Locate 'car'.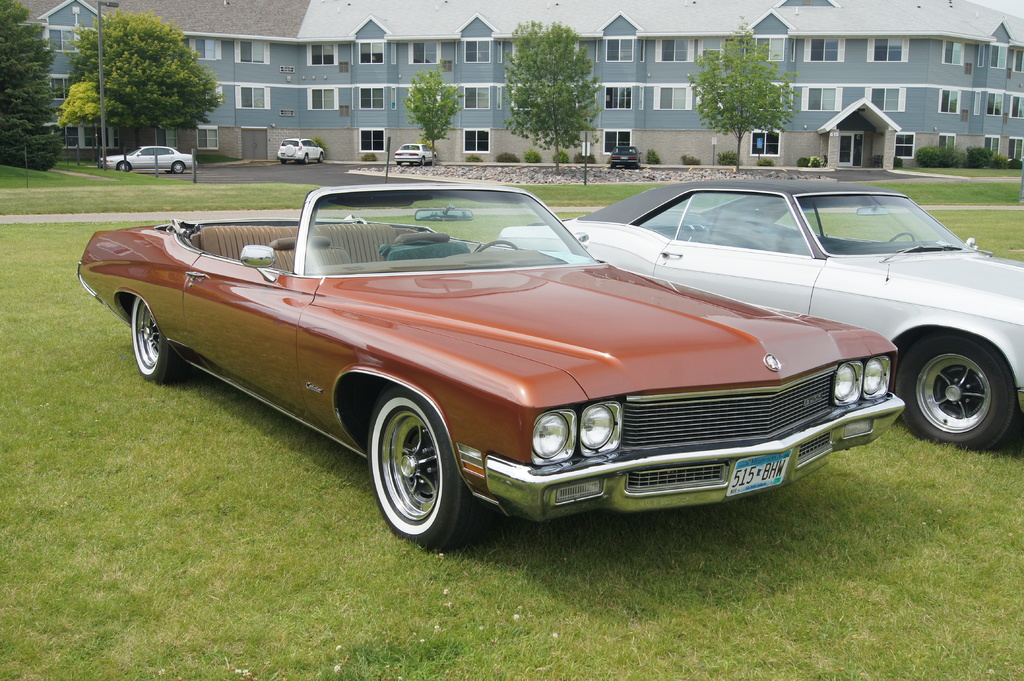
Bounding box: locate(391, 144, 441, 163).
